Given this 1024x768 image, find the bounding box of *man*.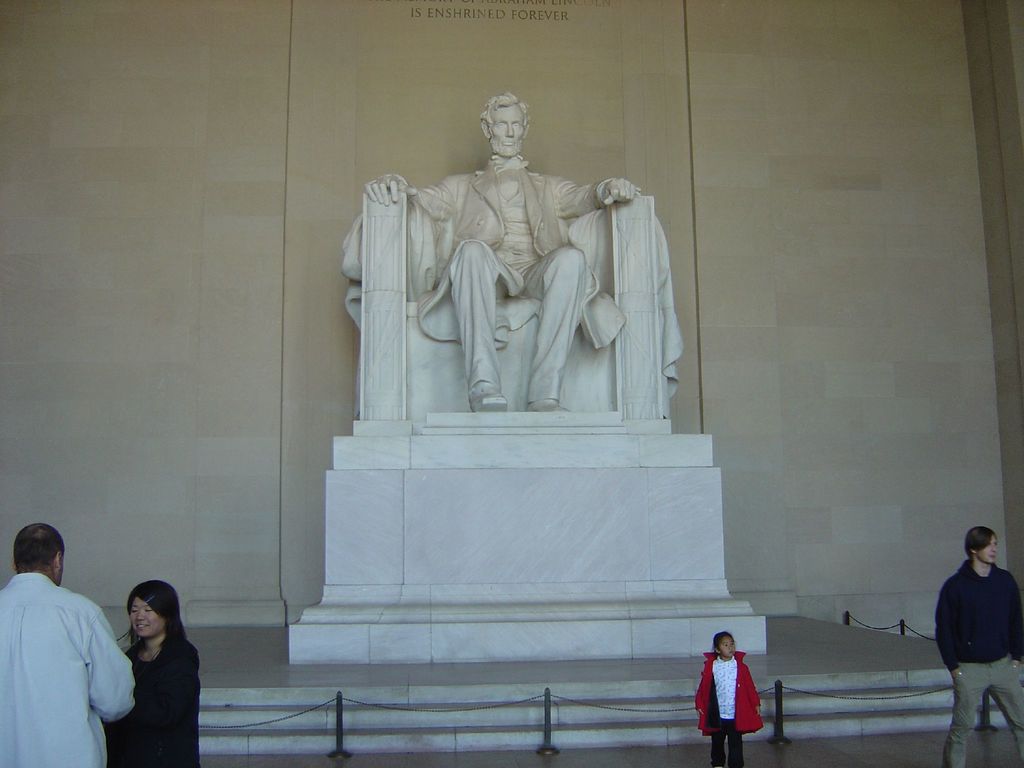
[left=0, top=508, right=147, bottom=767].
